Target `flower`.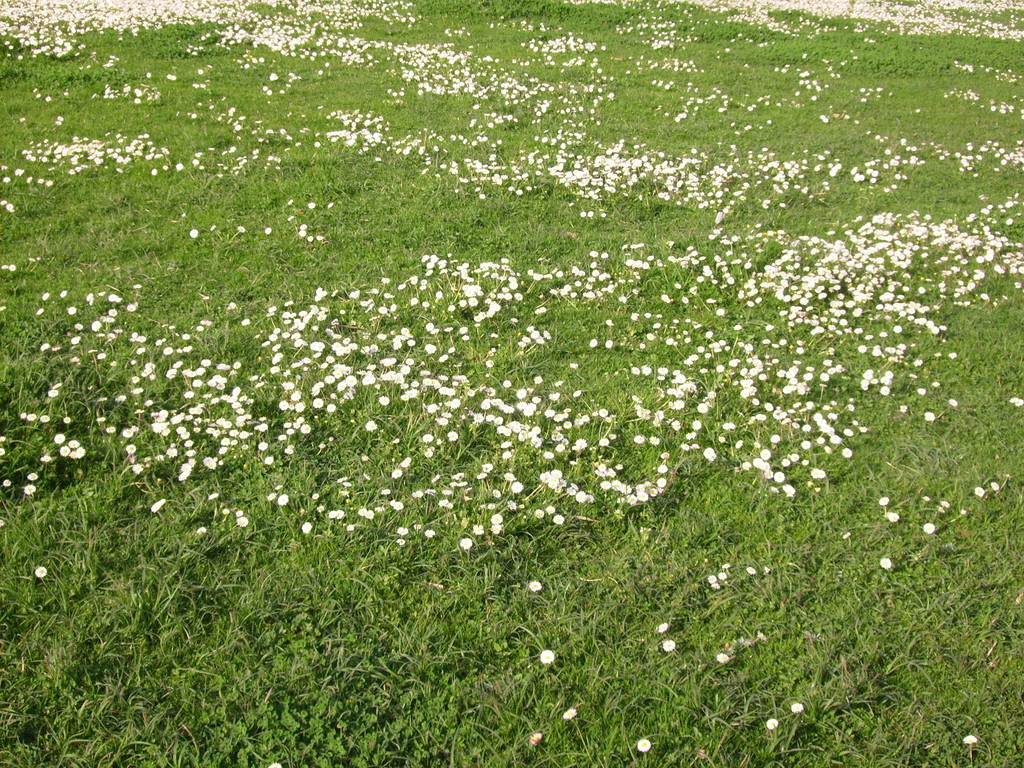
Target region: <bbox>0, 258, 18, 275</bbox>.
